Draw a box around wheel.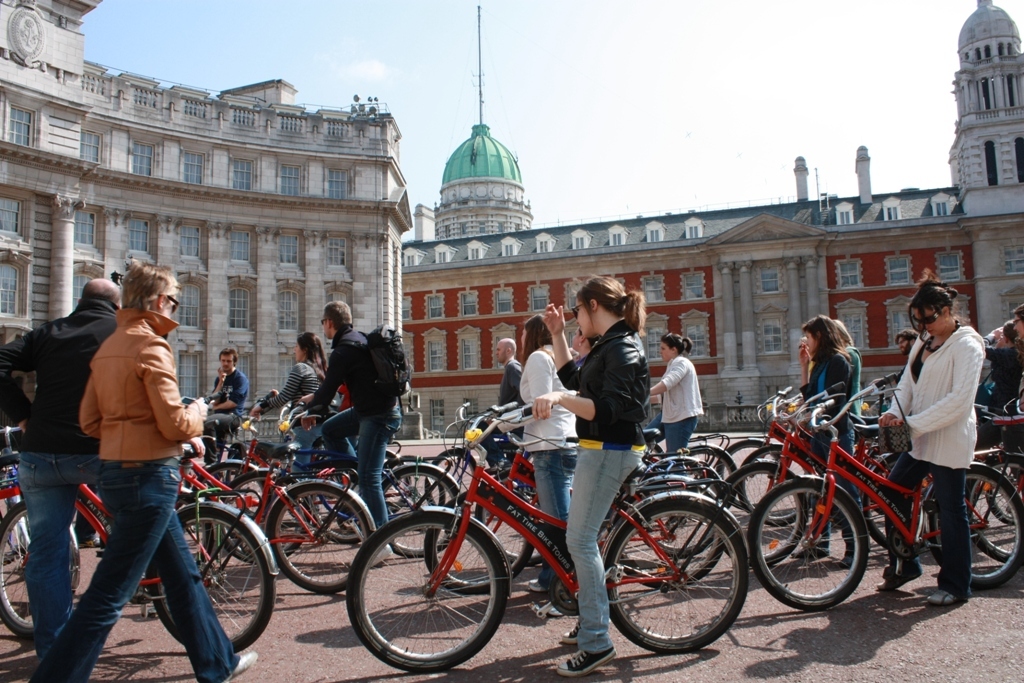
x1=859, y1=455, x2=900, y2=552.
